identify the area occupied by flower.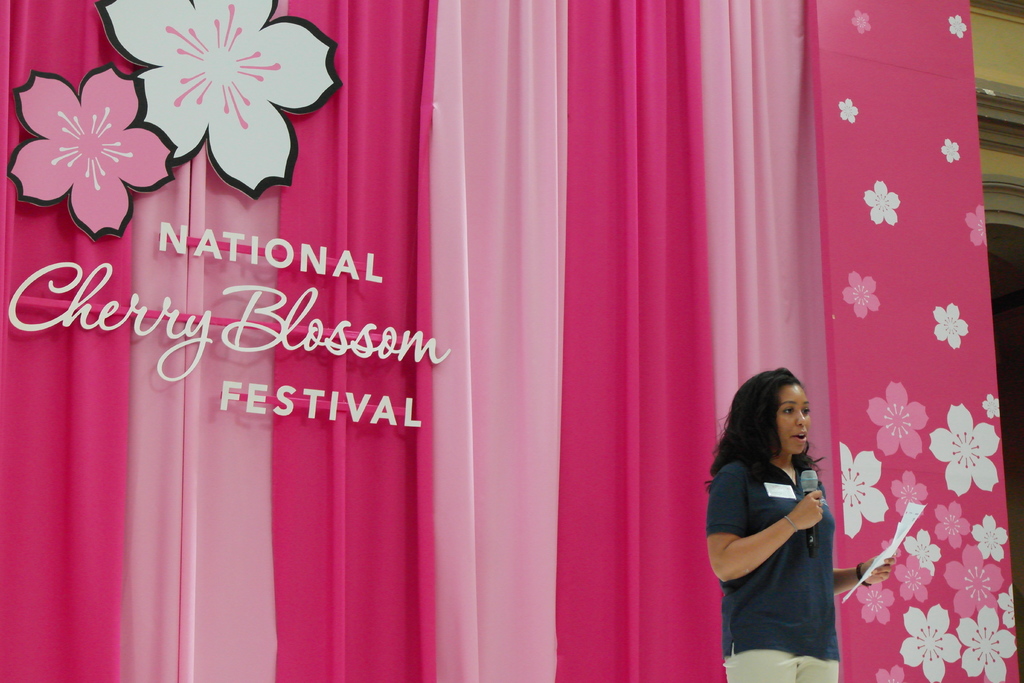
Area: (899, 602, 964, 682).
